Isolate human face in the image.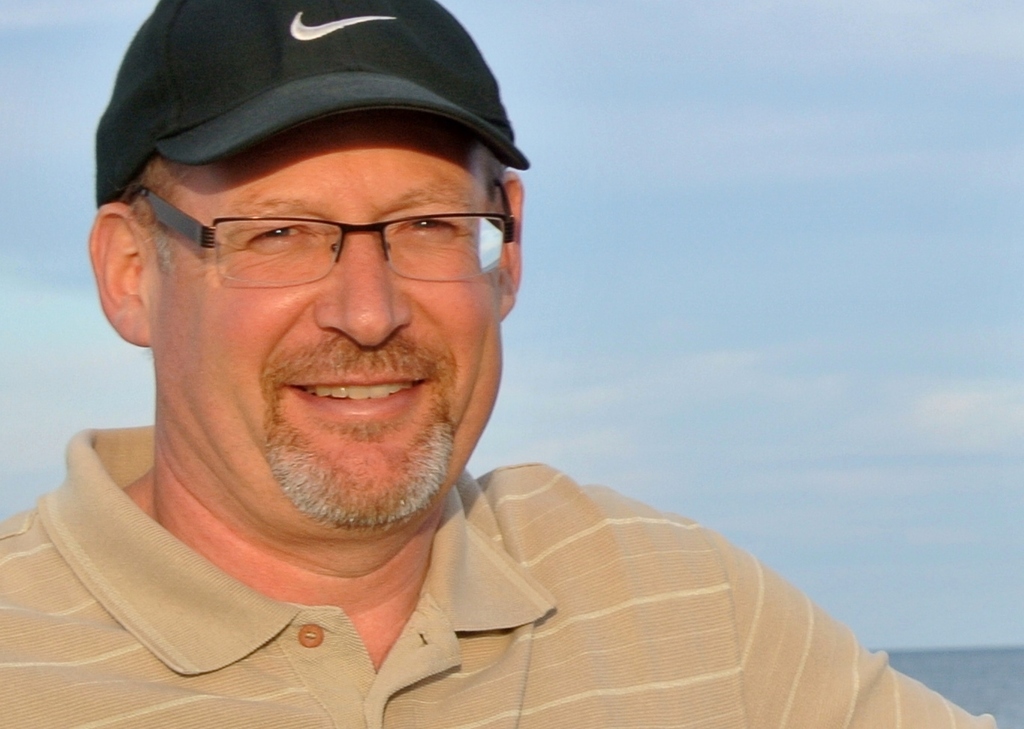
Isolated region: (x1=147, y1=108, x2=503, y2=525).
